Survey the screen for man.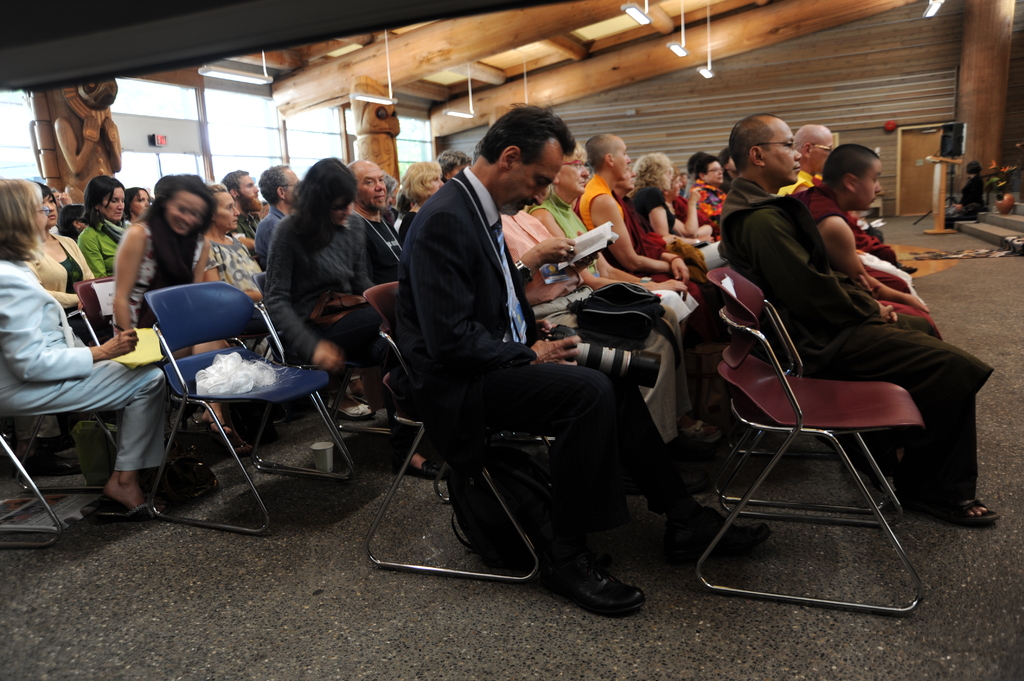
Survey found: 252,162,301,272.
